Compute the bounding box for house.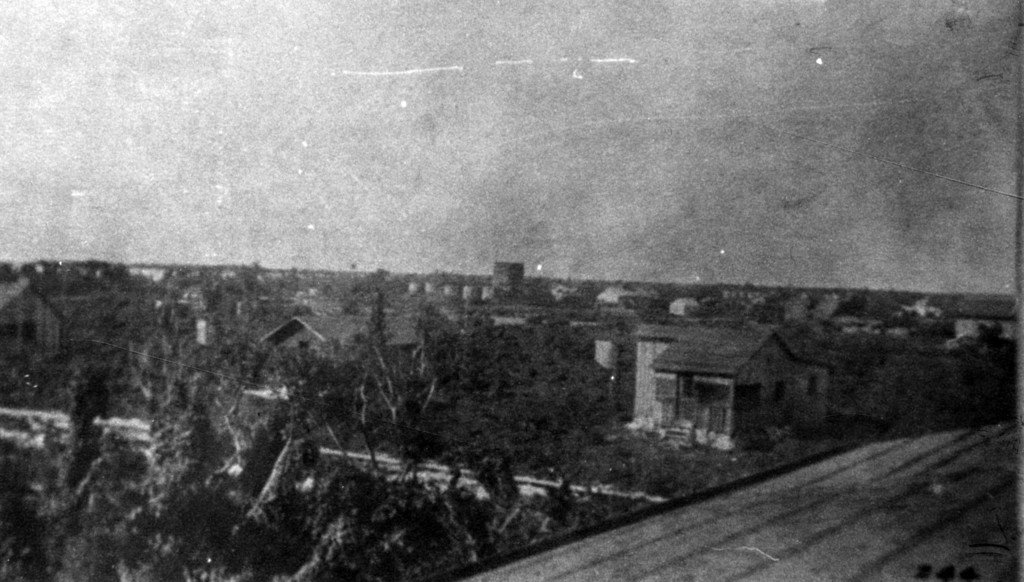
Rect(490, 261, 527, 298).
